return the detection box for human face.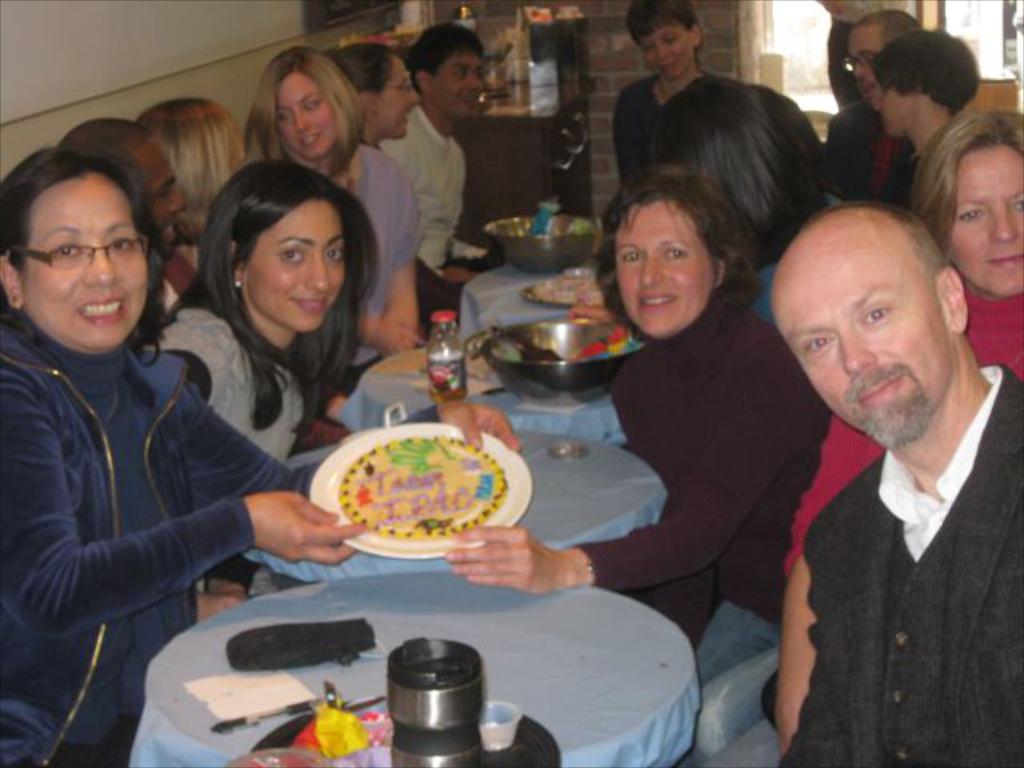
pyautogui.locateOnScreen(866, 83, 920, 139).
